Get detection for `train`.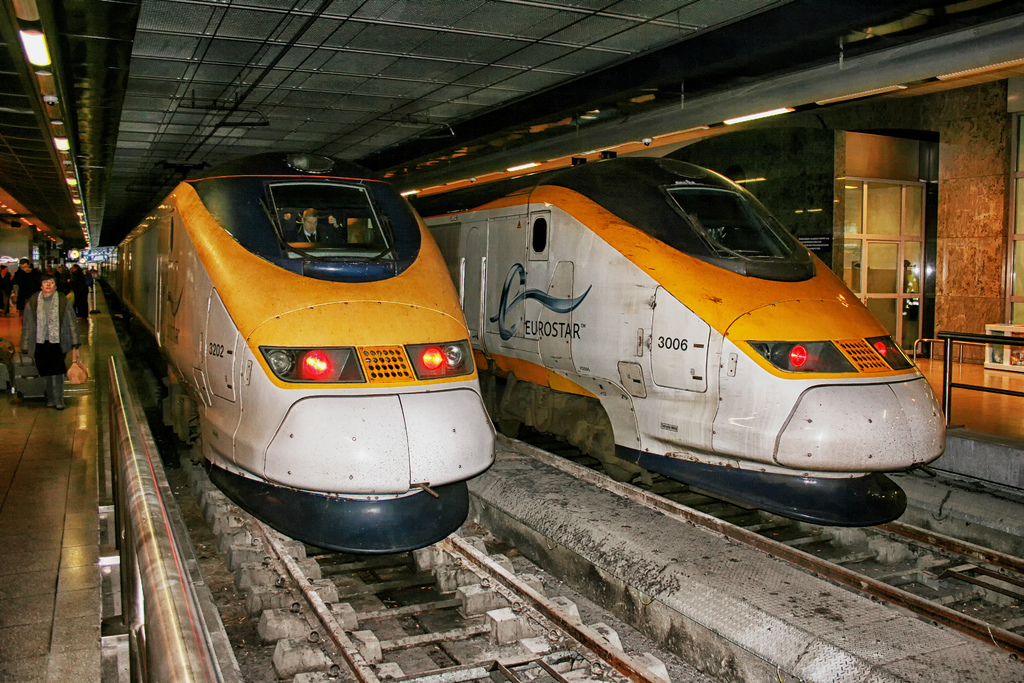
Detection: [401,148,950,528].
